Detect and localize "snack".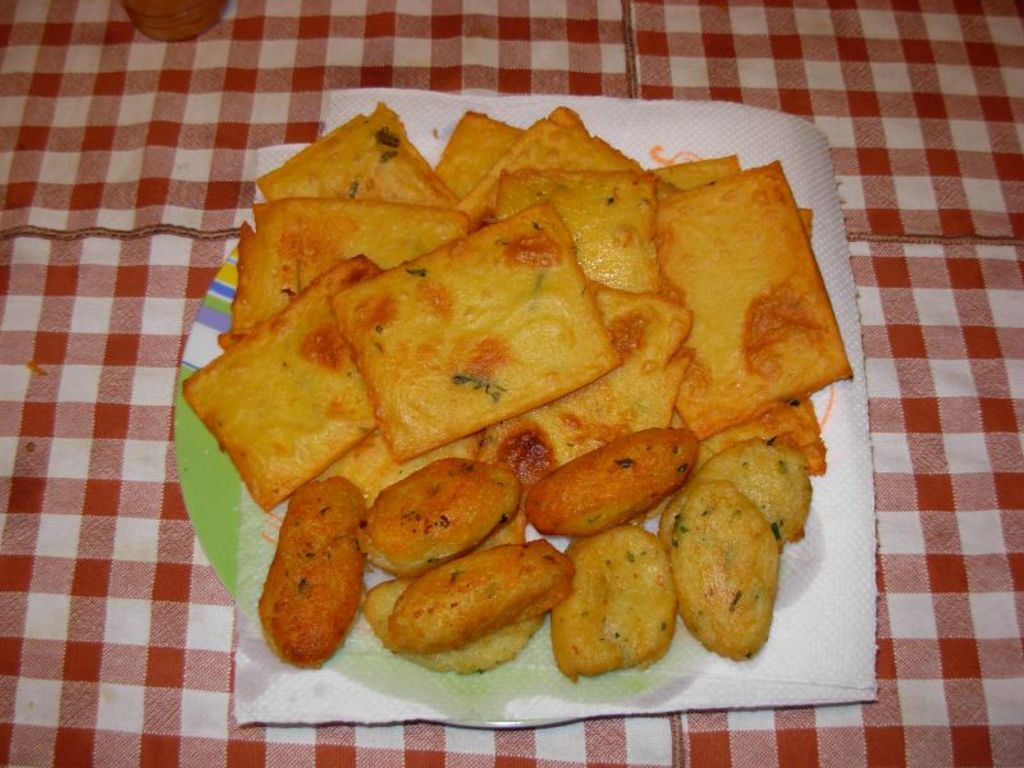
Localized at <region>212, 142, 863, 673</region>.
